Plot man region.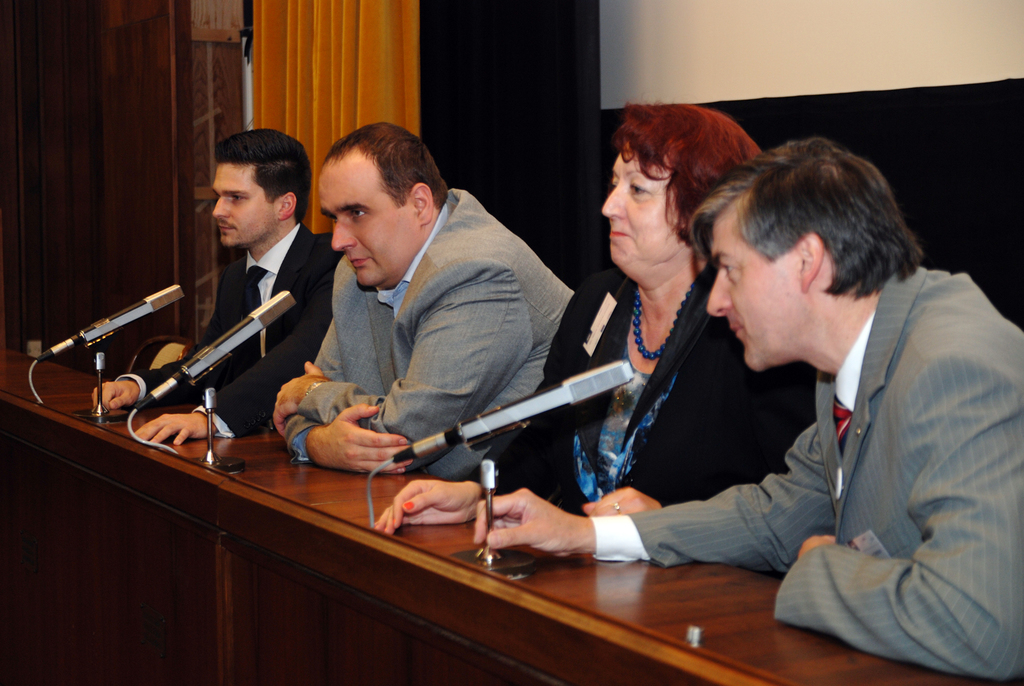
Plotted at <region>257, 118, 587, 512</region>.
